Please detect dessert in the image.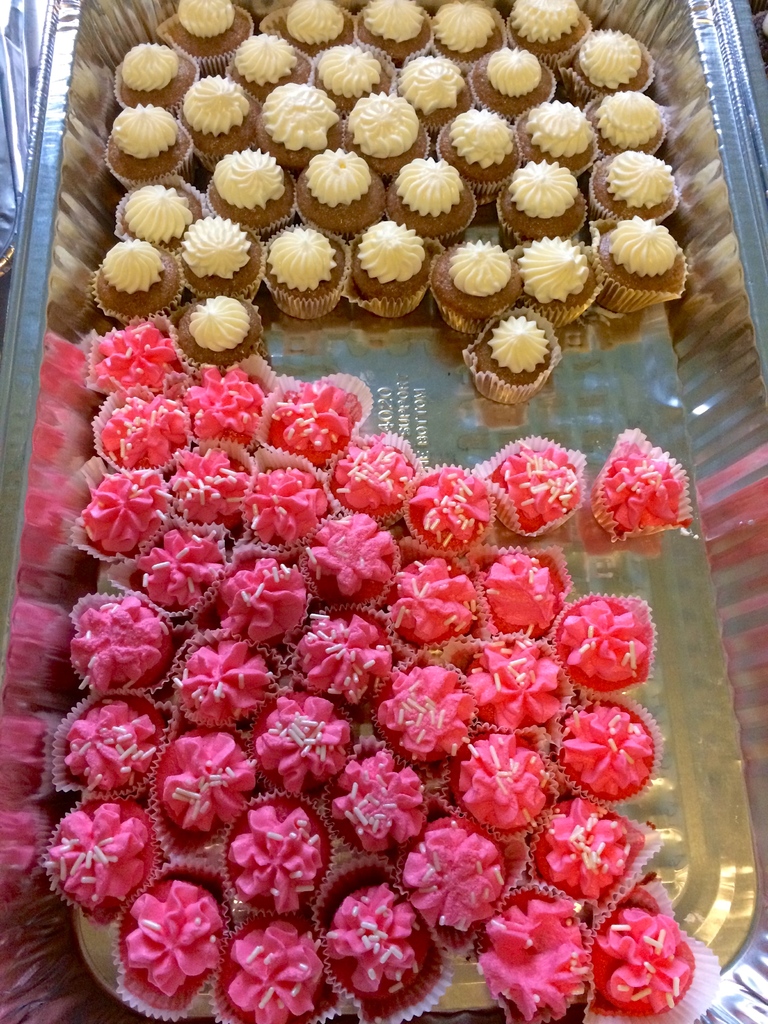
rect(403, 813, 487, 939).
